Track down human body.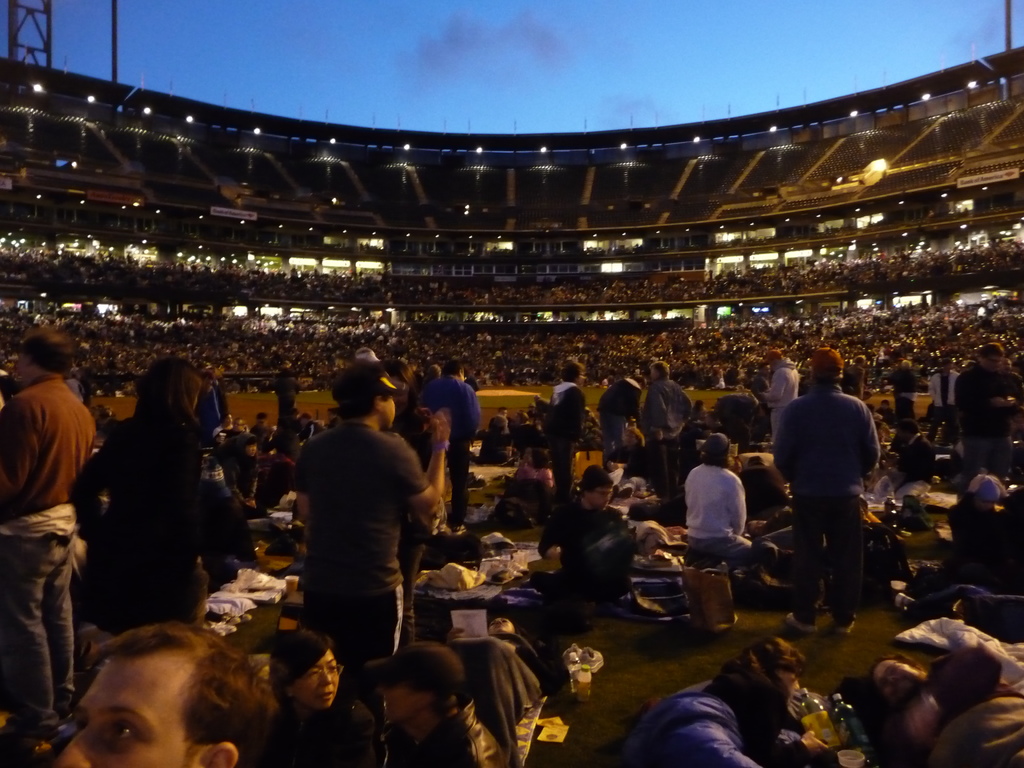
Tracked to BBox(876, 266, 896, 278).
